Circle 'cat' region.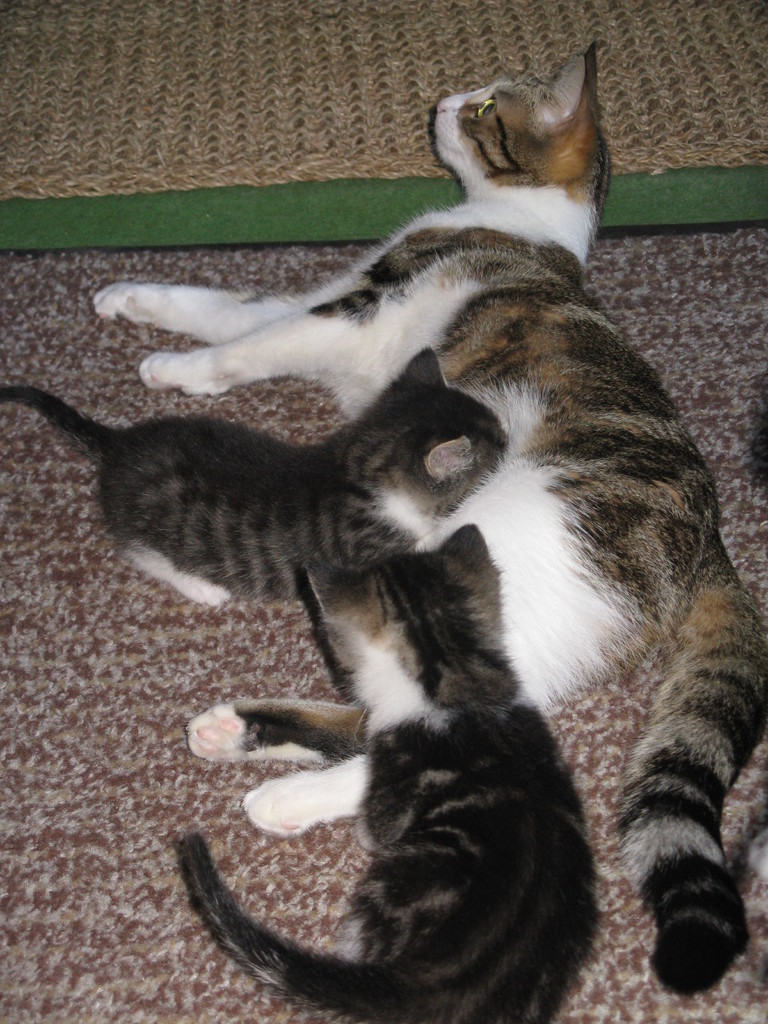
Region: [0,356,513,611].
